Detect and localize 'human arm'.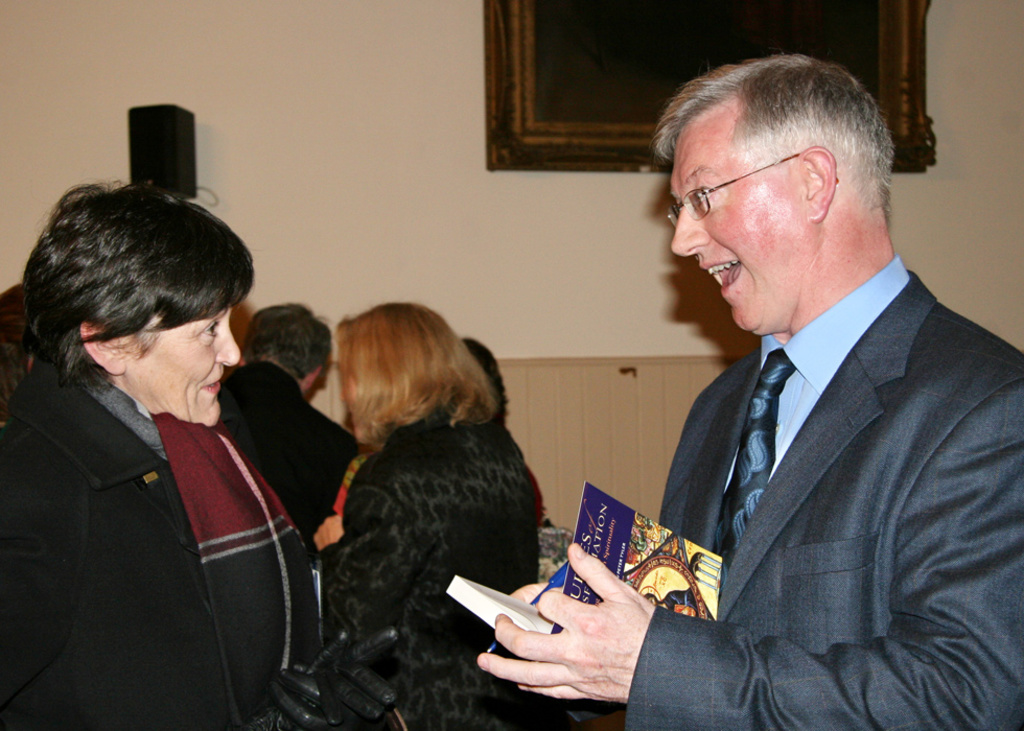
Localized at rect(476, 348, 1023, 730).
